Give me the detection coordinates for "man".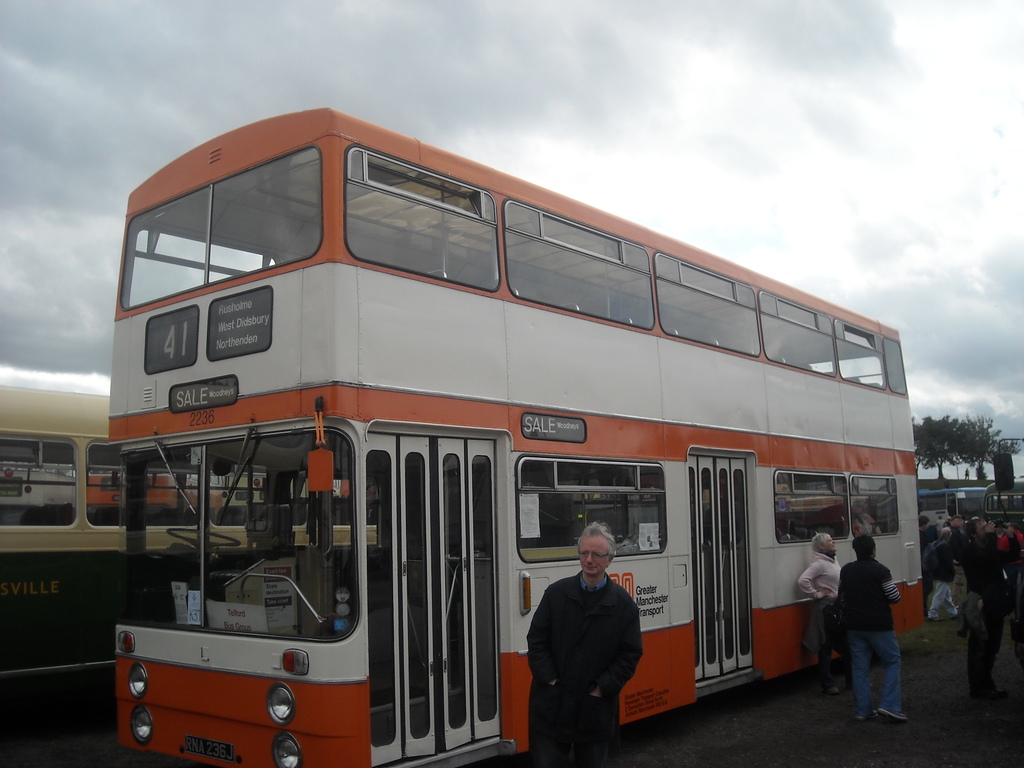
[918, 515, 931, 612].
